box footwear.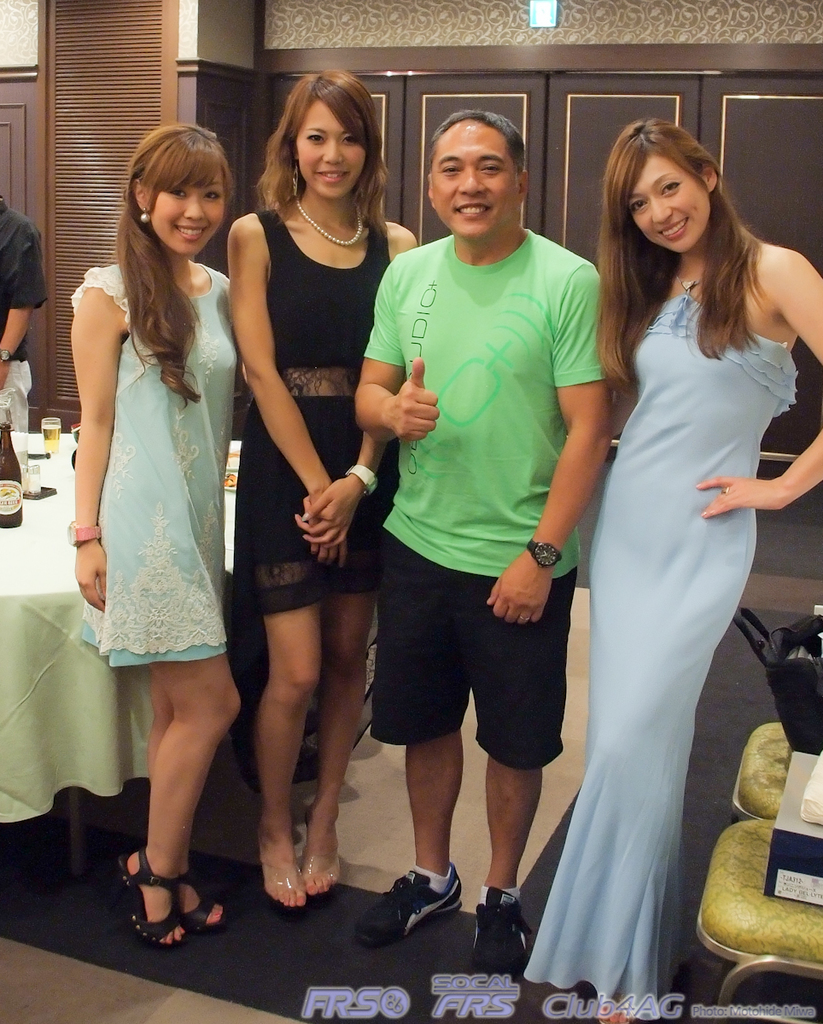
locate(464, 880, 528, 989).
